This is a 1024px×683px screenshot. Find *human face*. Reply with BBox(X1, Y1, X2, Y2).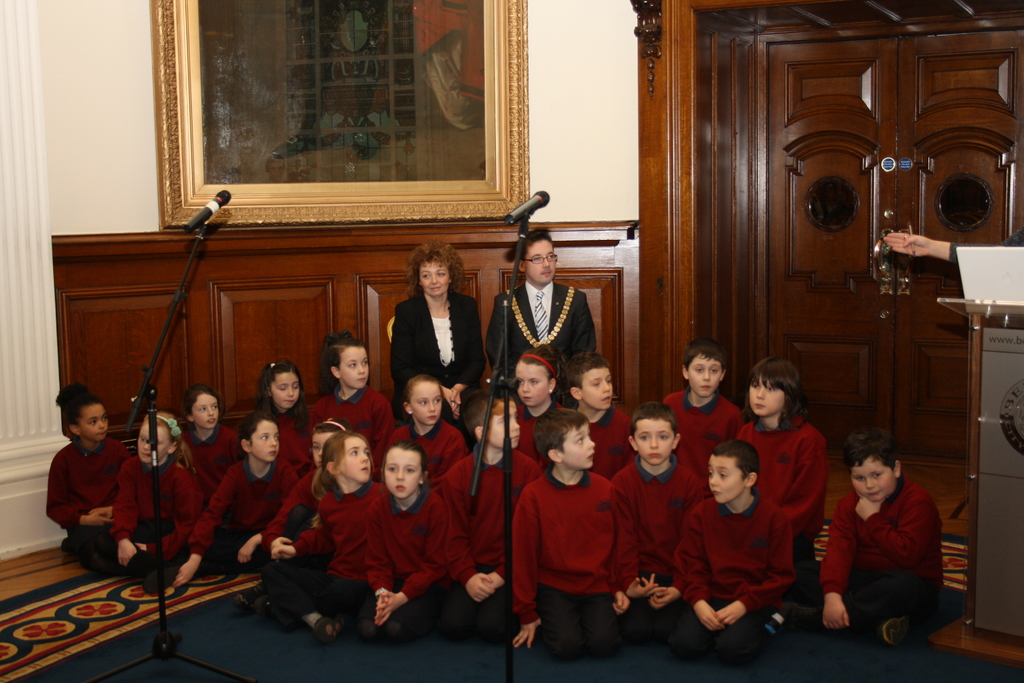
BBox(684, 357, 717, 397).
